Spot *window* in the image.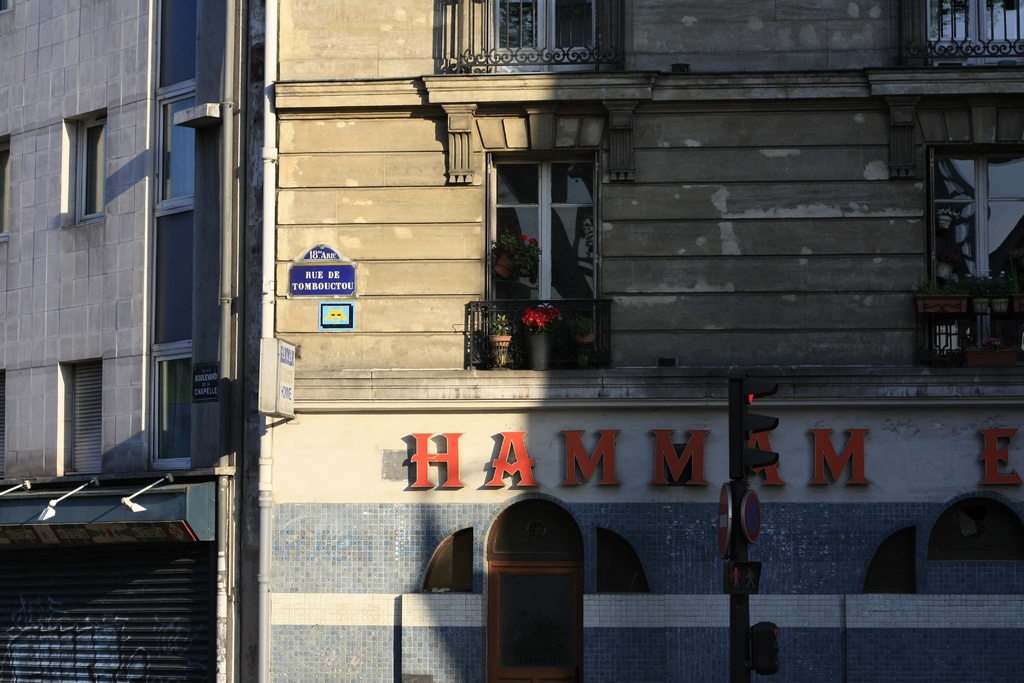
*window* found at box(489, 0, 614, 79).
